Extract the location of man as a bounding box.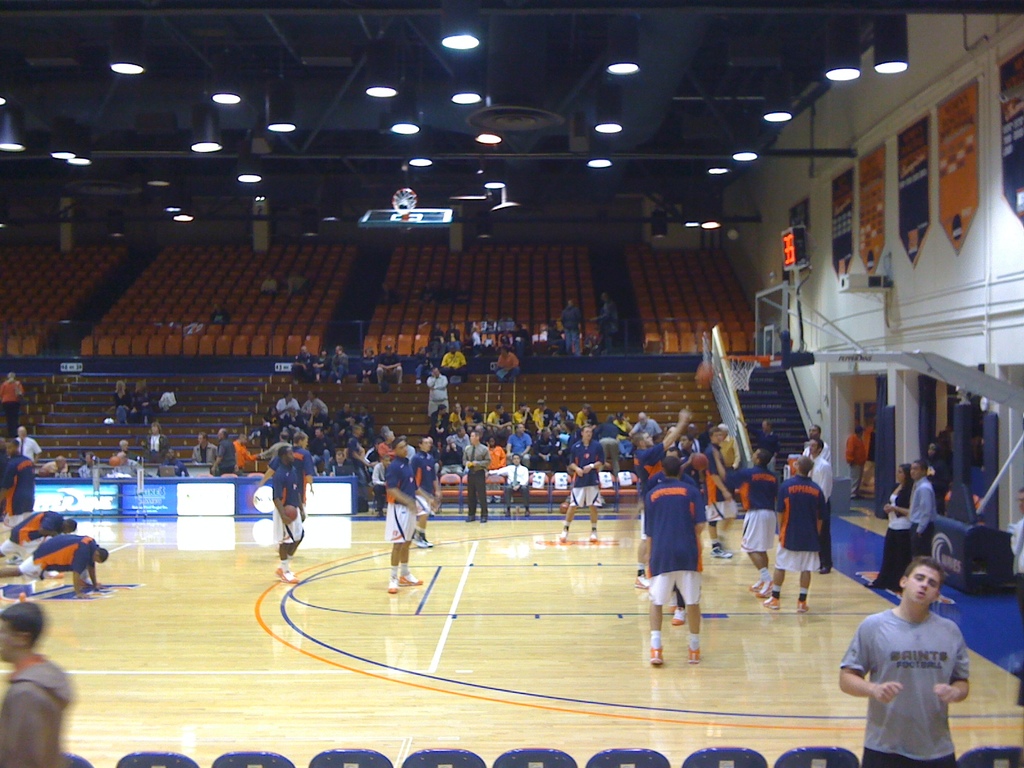
BBox(118, 440, 139, 462).
